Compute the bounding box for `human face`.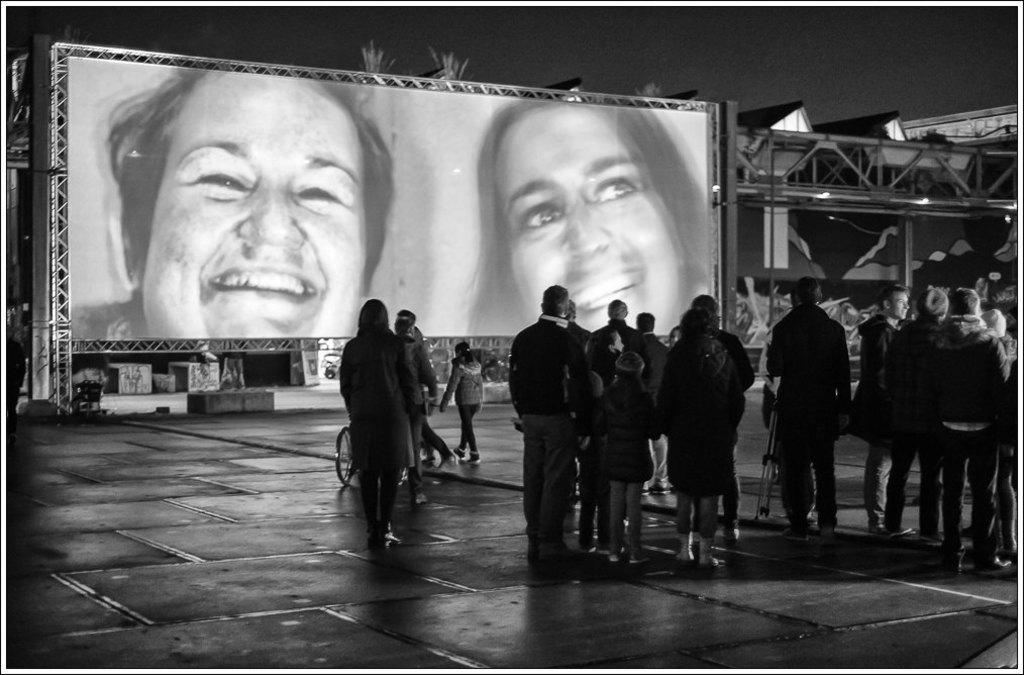
left=496, top=103, right=683, bottom=335.
